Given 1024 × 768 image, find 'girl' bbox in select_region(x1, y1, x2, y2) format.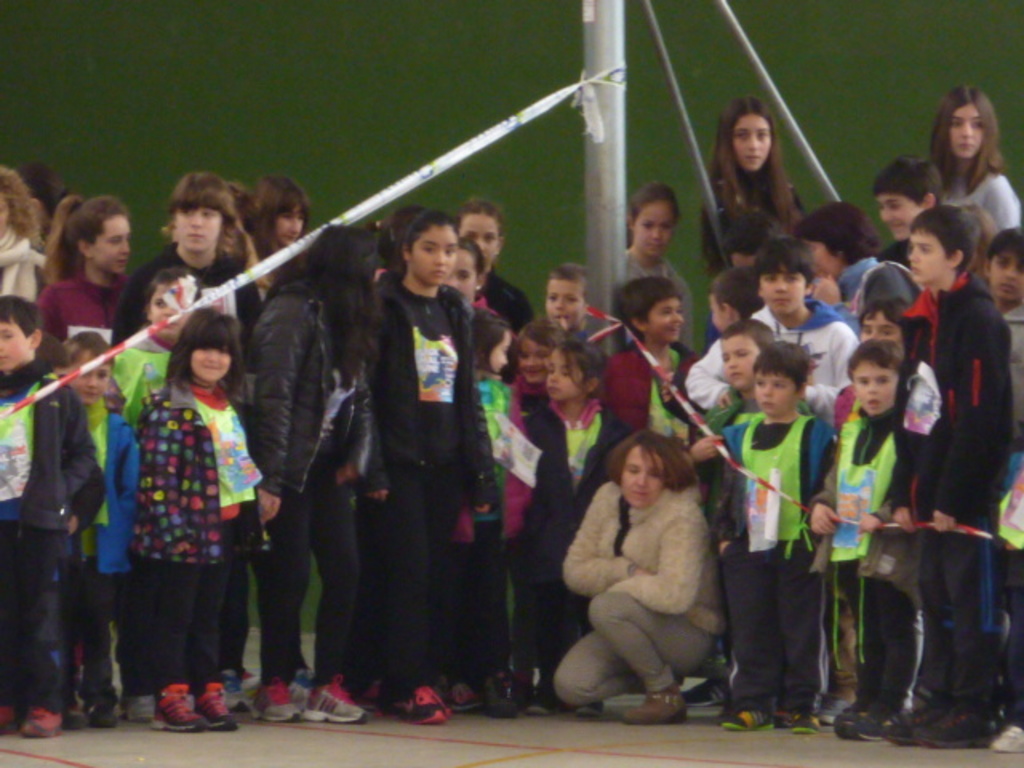
select_region(704, 98, 806, 275).
